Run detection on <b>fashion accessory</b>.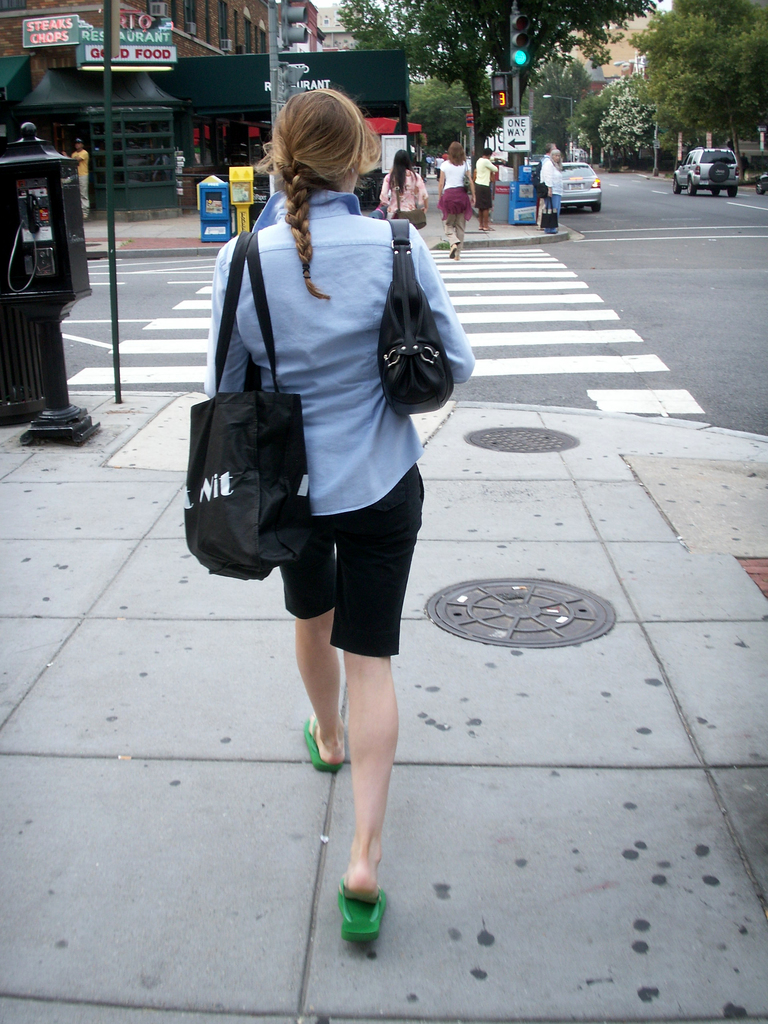
Result: select_region(374, 209, 458, 423).
